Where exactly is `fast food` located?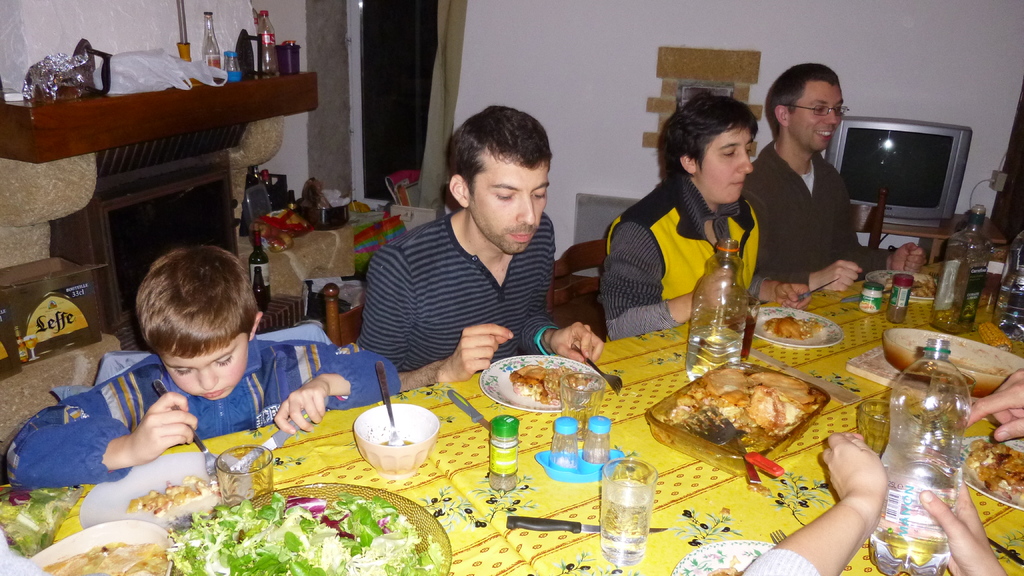
Its bounding box is select_region(38, 533, 175, 575).
